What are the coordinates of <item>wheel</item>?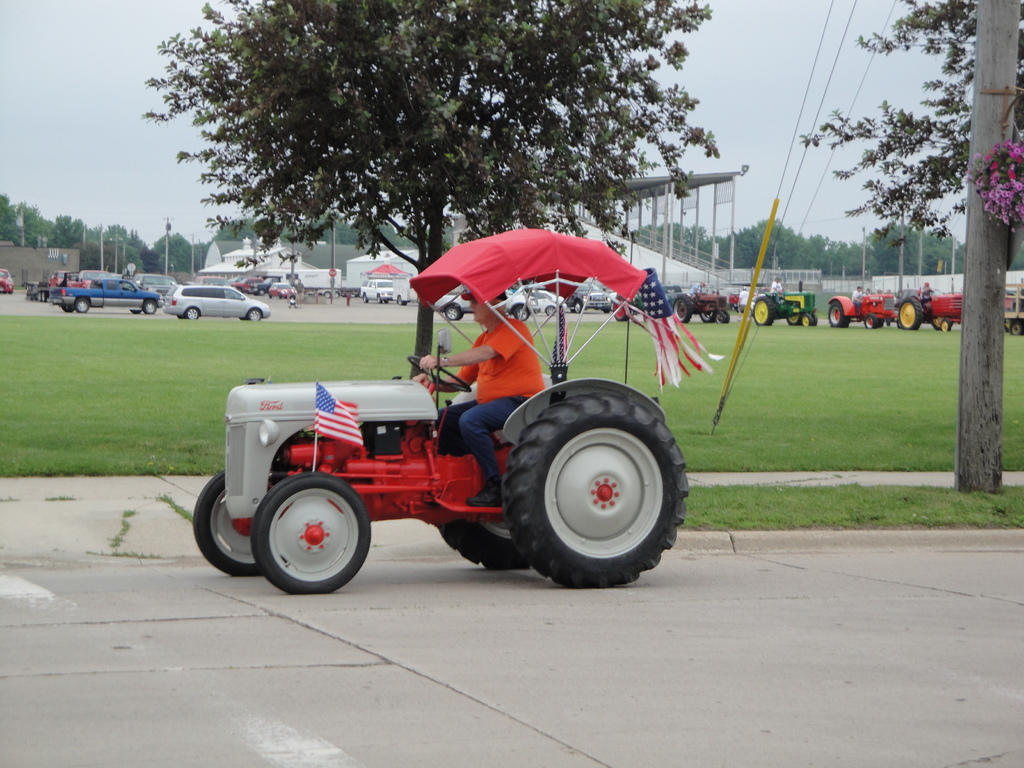
(499,376,694,589).
